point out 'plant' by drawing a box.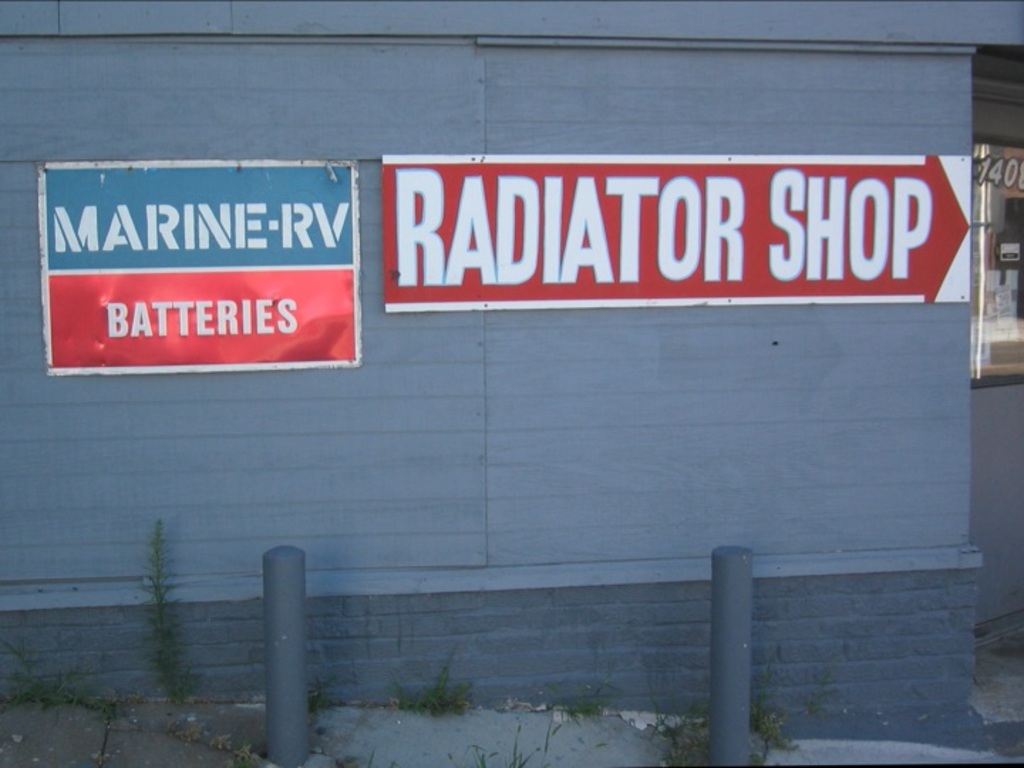
bbox(0, 636, 127, 718).
